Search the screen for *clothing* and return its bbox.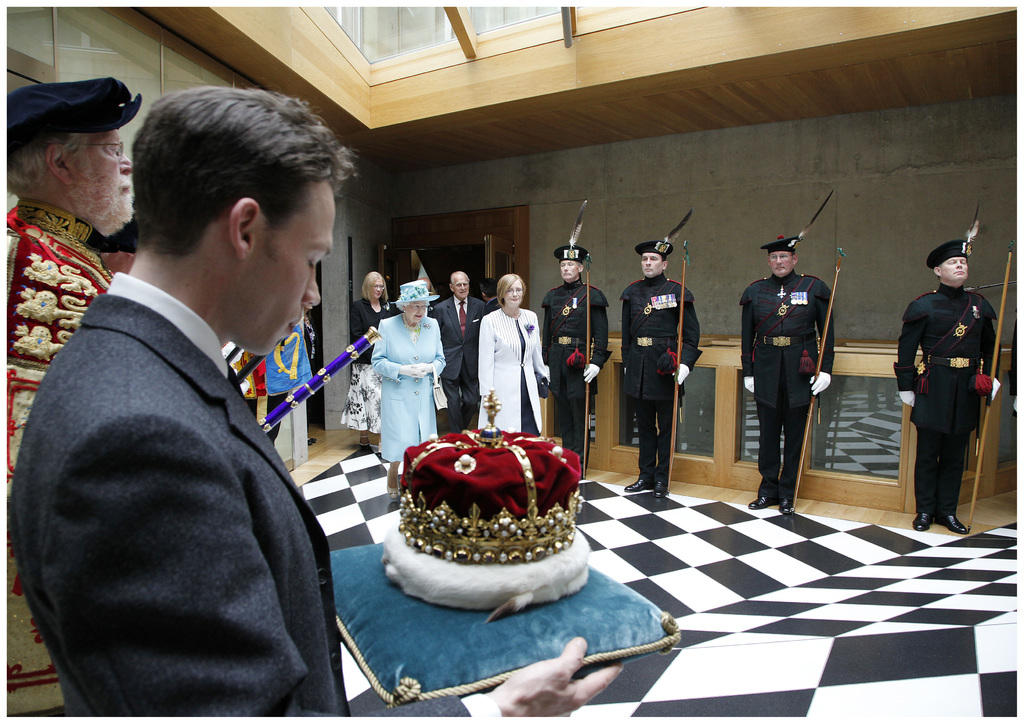
Found: left=538, top=284, right=607, bottom=458.
